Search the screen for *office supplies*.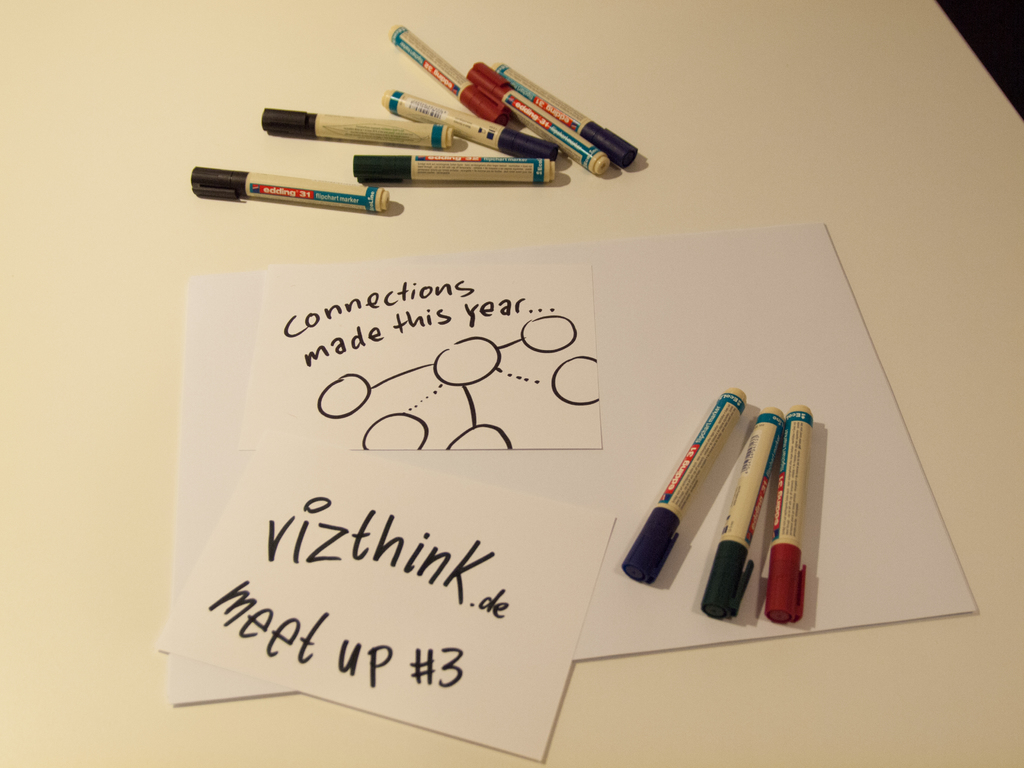
Found at bbox=(354, 150, 556, 185).
